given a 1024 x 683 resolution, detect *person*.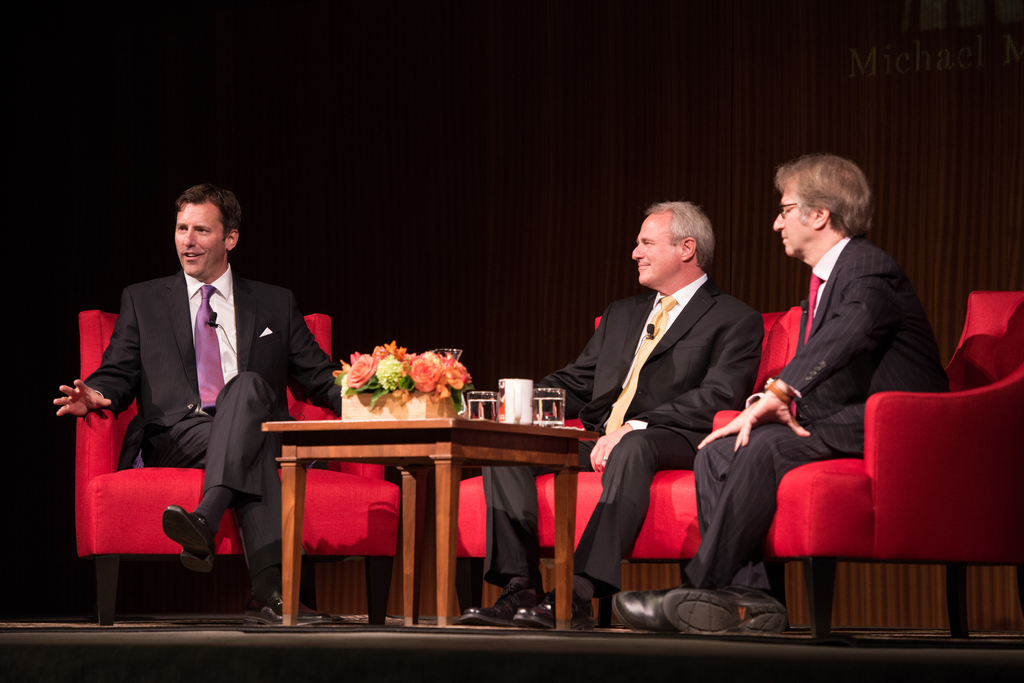
BBox(607, 149, 943, 639).
